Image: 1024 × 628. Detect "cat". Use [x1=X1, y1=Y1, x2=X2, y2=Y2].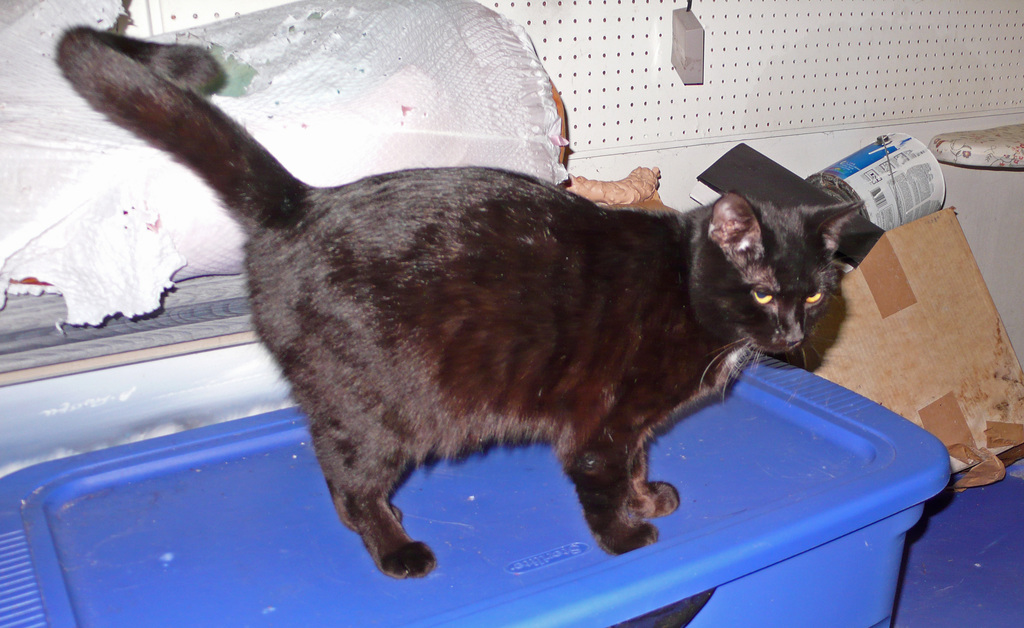
[x1=47, y1=17, x2=865, y2=590].
